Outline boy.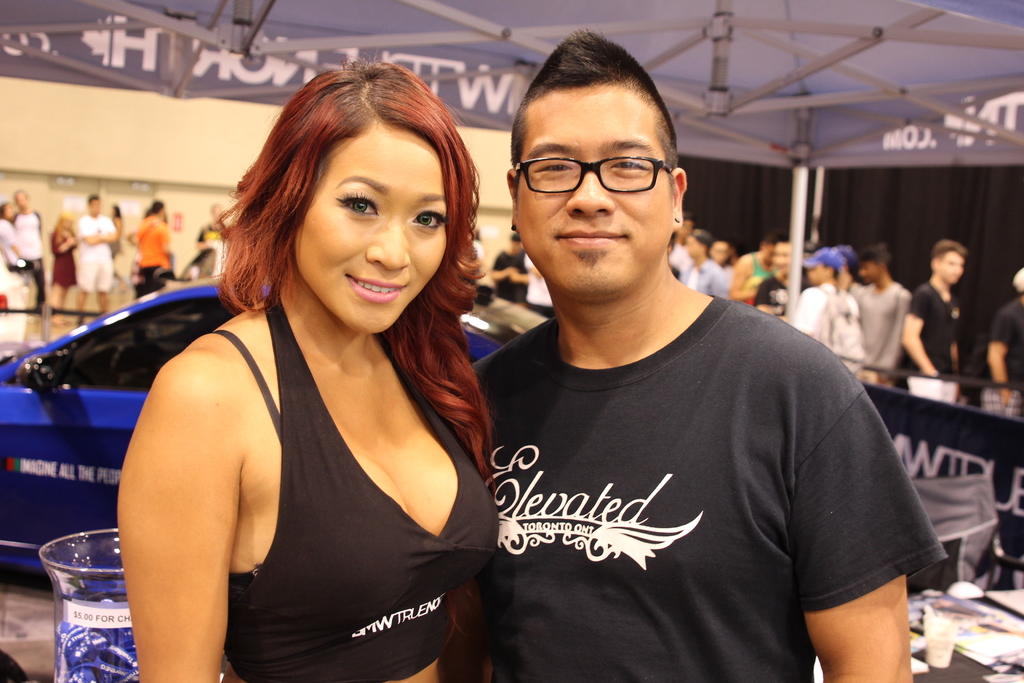
Outline: (912, 235, 964, 382).
